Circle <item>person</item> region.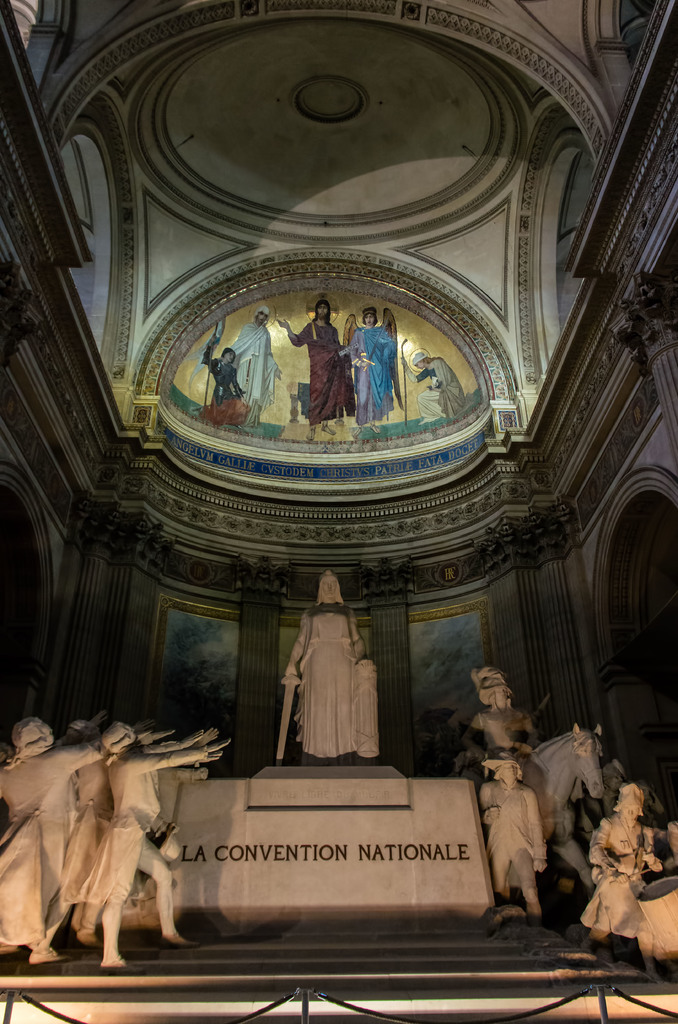
Region: locate(283, 290, 346, 430).
